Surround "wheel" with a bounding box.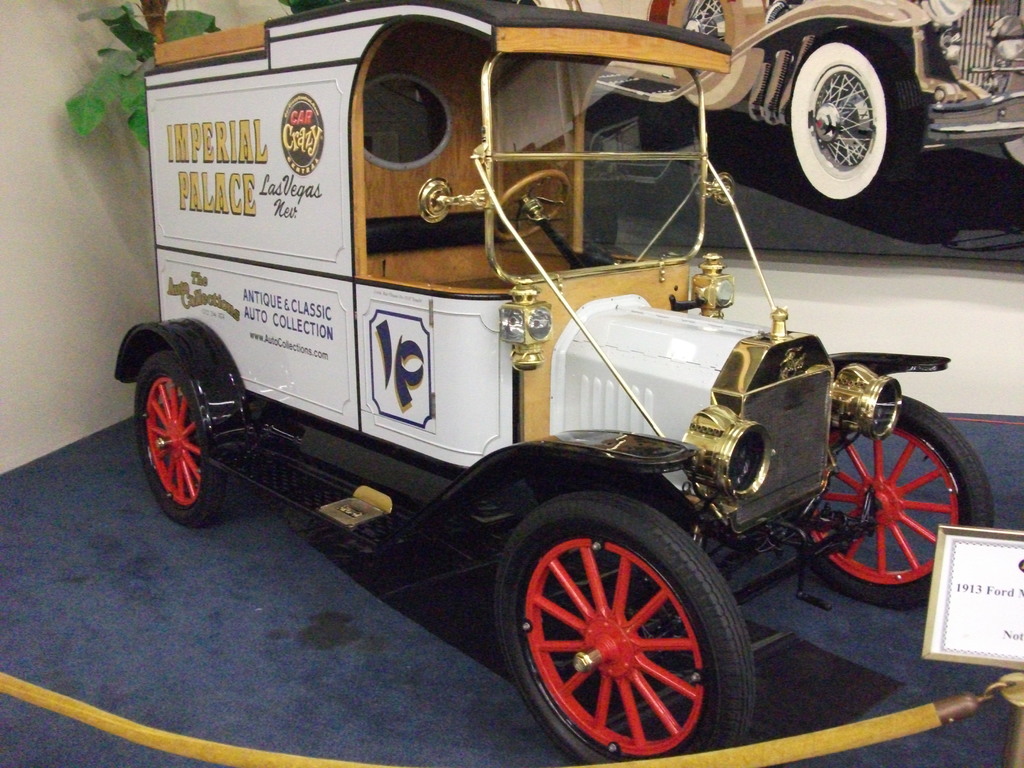
(x1=486, y1=488, x2=766, y2=767).
